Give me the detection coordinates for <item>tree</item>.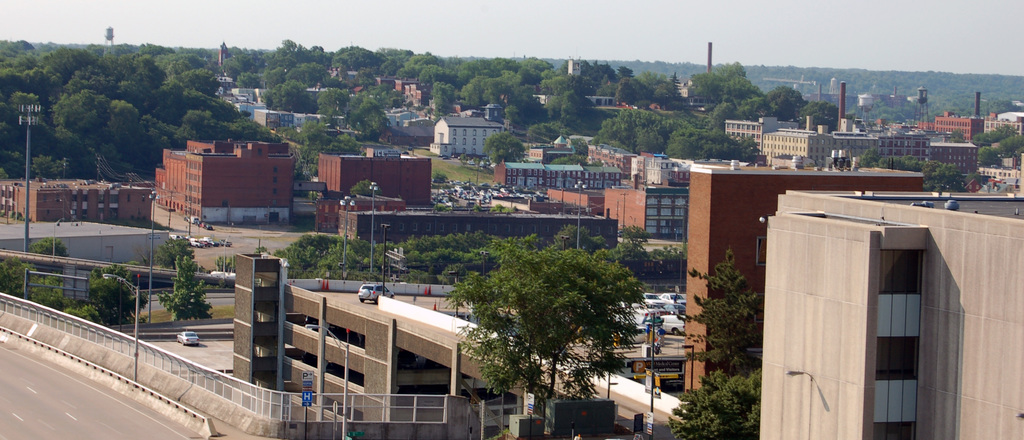
803/101/840/133.
